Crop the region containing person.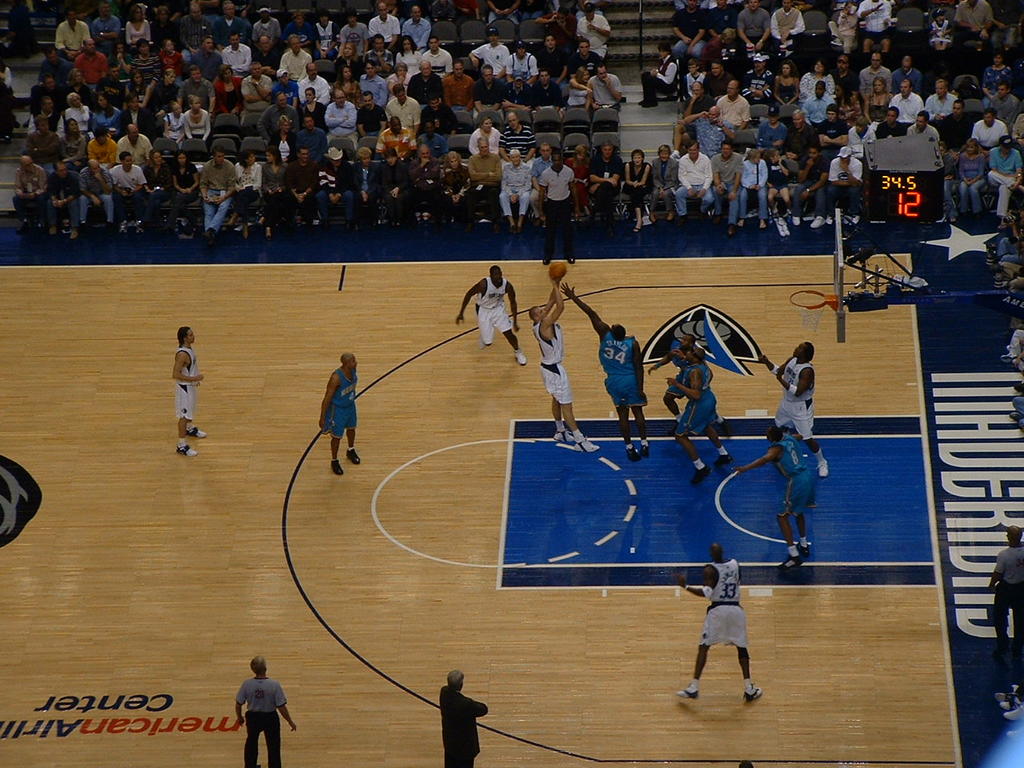
Crop region: 466/115/498/156.
